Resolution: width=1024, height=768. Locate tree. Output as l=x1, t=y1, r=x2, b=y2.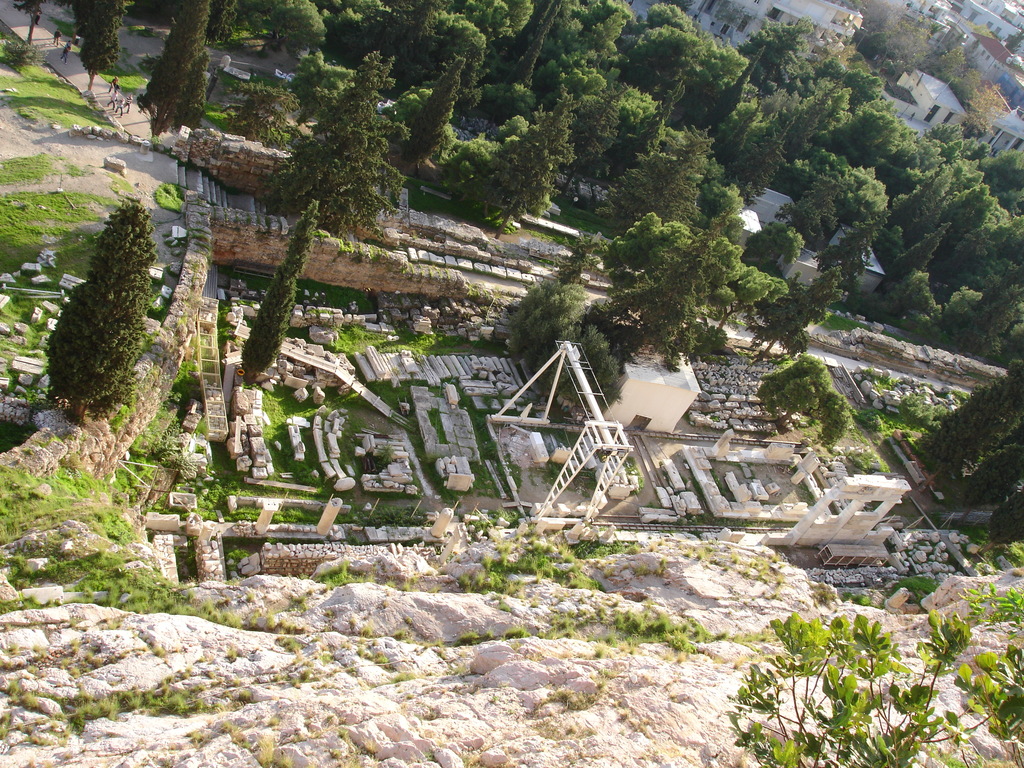
l=793, t=170, r=845, b=248.
